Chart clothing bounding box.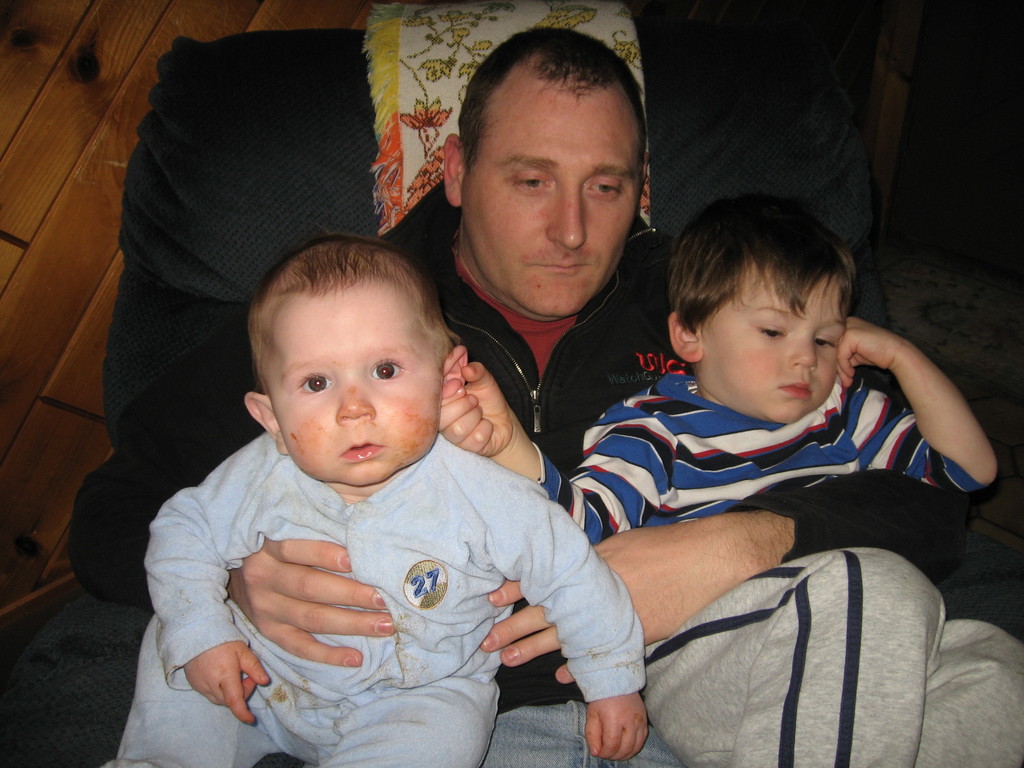
Charted: Rect(379, 181, 692, 767).
